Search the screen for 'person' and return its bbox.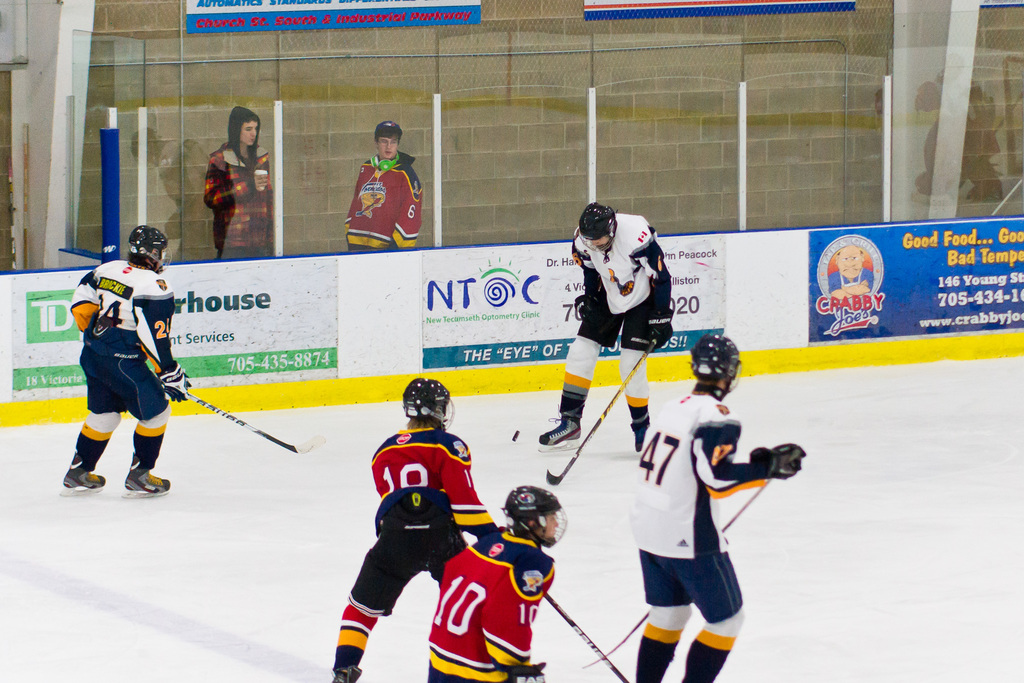
Found: (x1=331, y1=375, x2=502, y2=682).
